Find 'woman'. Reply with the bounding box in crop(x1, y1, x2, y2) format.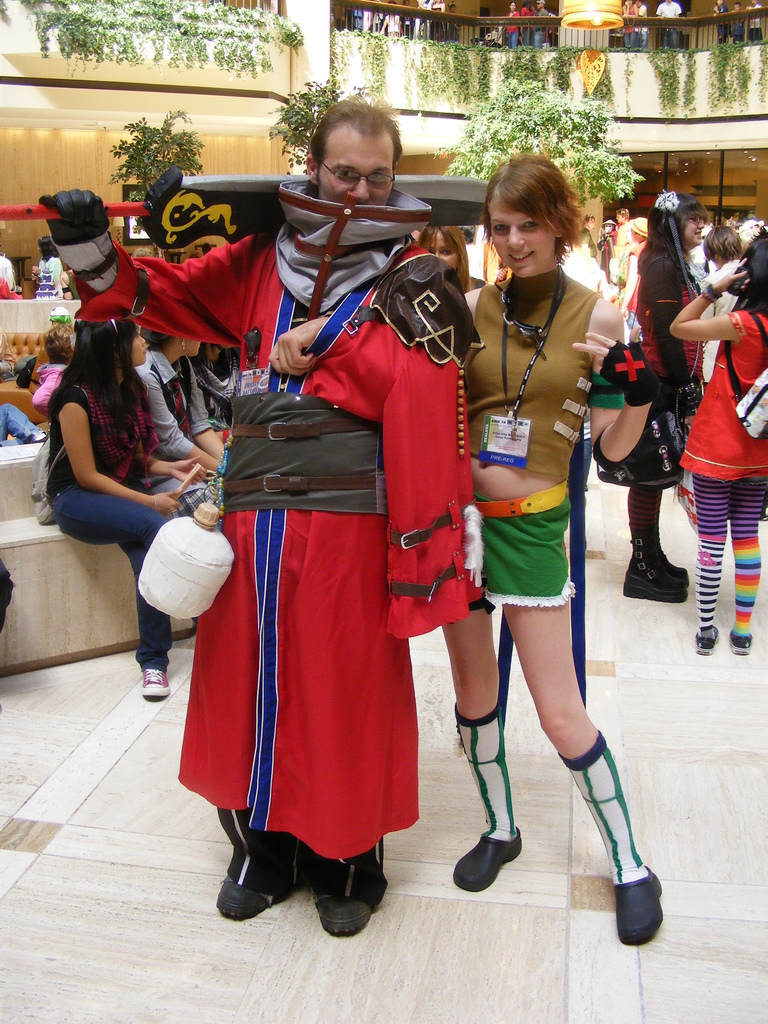
crop(33, 236, 64, 300).
